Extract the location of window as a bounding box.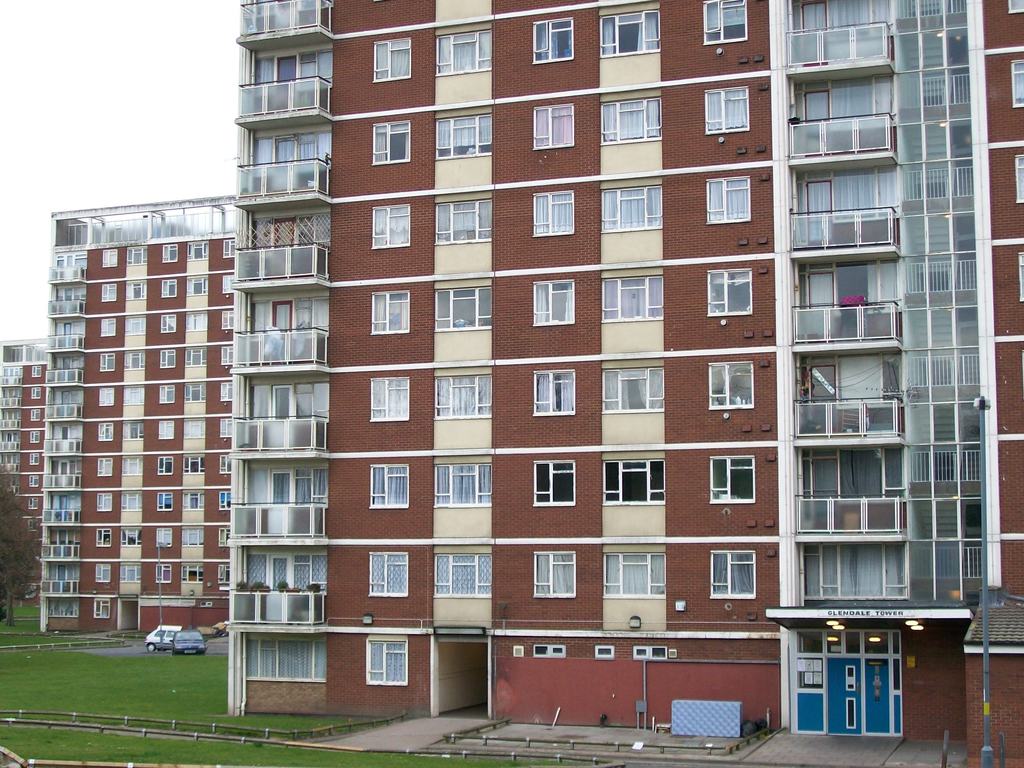
locate(100, 247, 120, 267).
